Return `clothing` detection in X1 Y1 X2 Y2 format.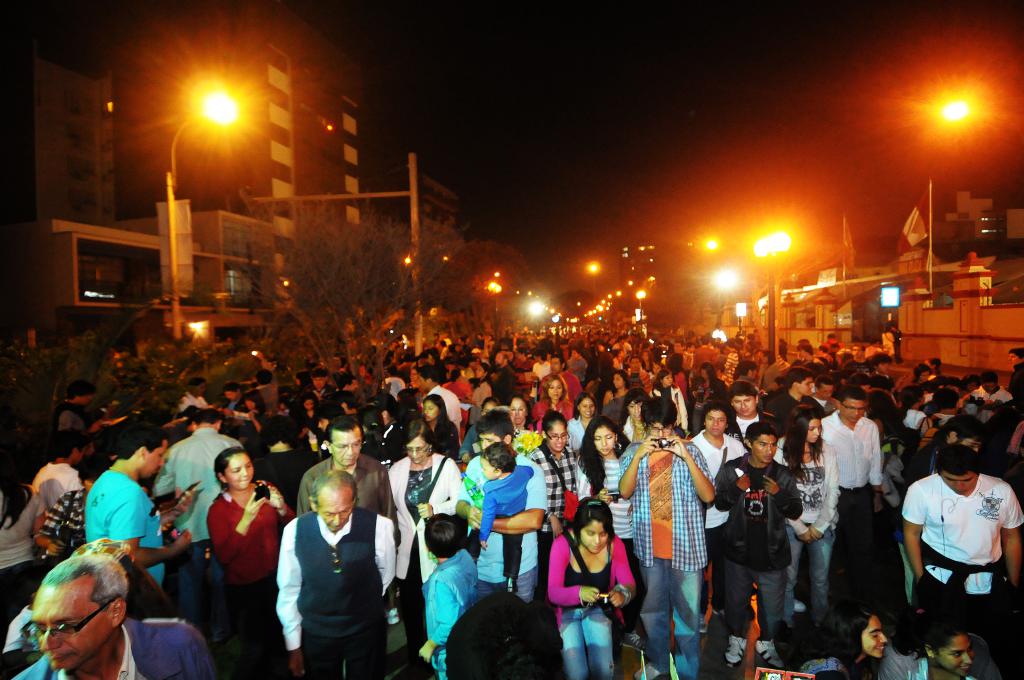
35 487 95 569.
